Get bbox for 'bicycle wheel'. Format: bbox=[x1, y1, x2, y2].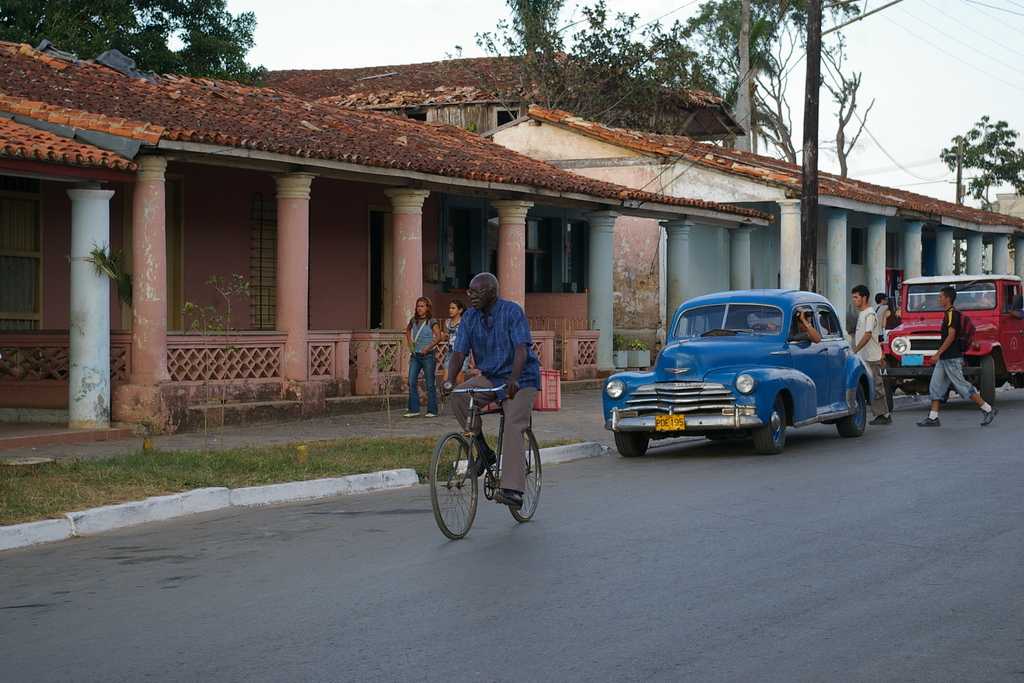
bbox=[426, 428, 480, 542].
